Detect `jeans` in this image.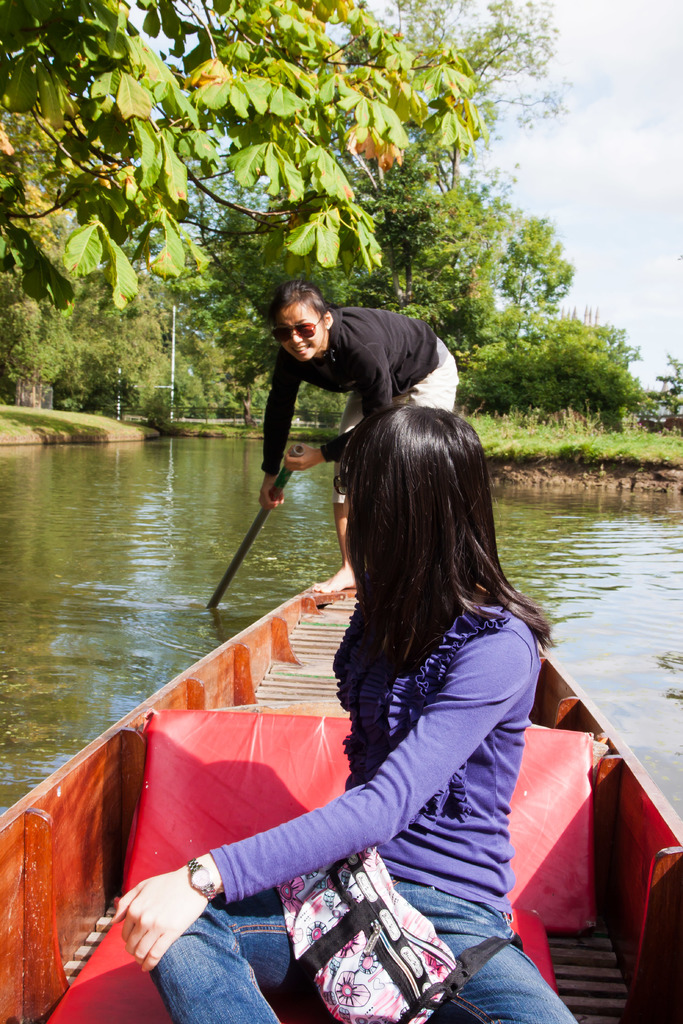
Detection: left=149, top=897, right=575, bottom=1023.
